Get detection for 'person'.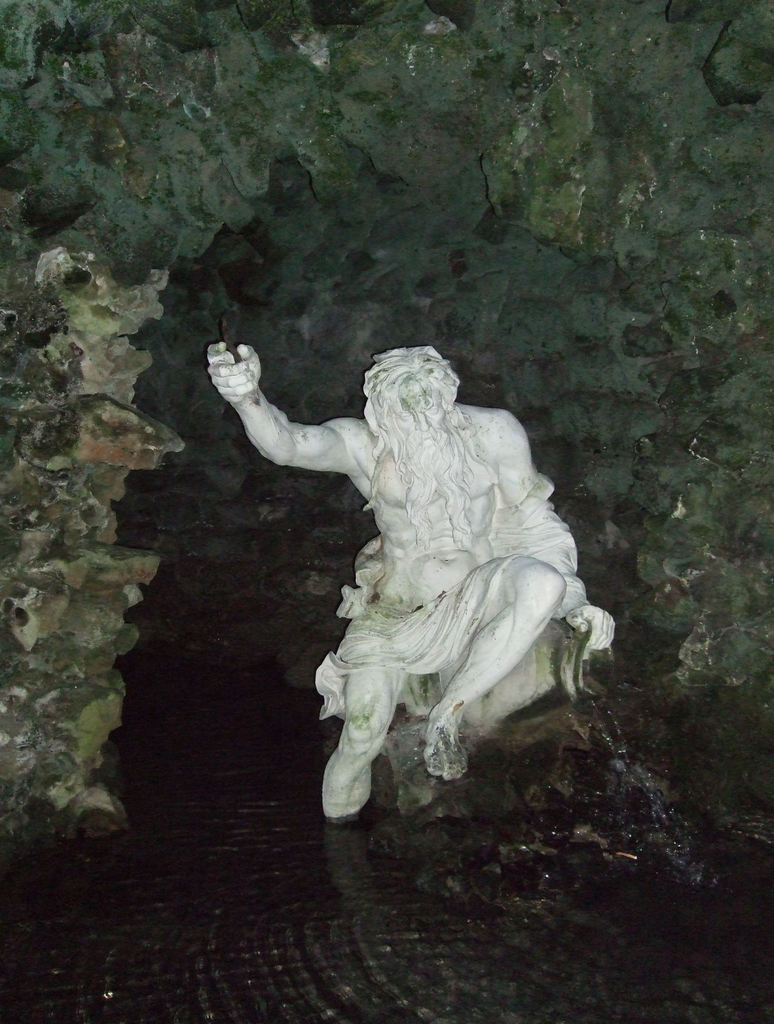
Detection: pyautogui.locateOnScreen(210, 316, 612, 841).
